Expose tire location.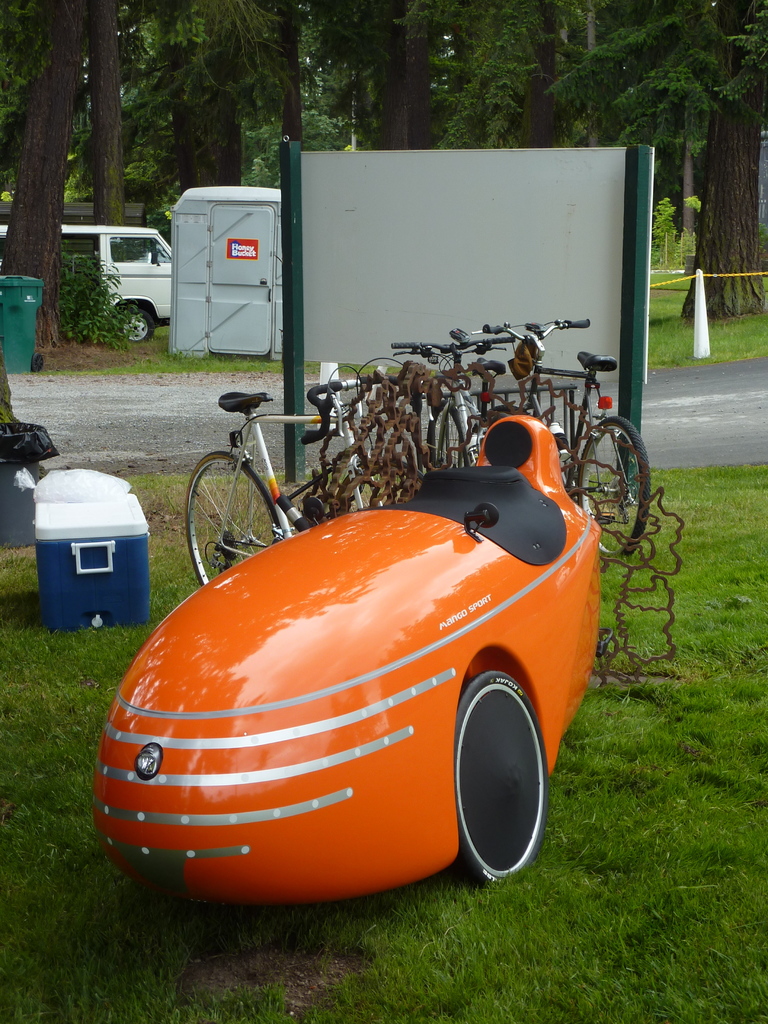
Exposed at region(442, 671, 550, 890).
